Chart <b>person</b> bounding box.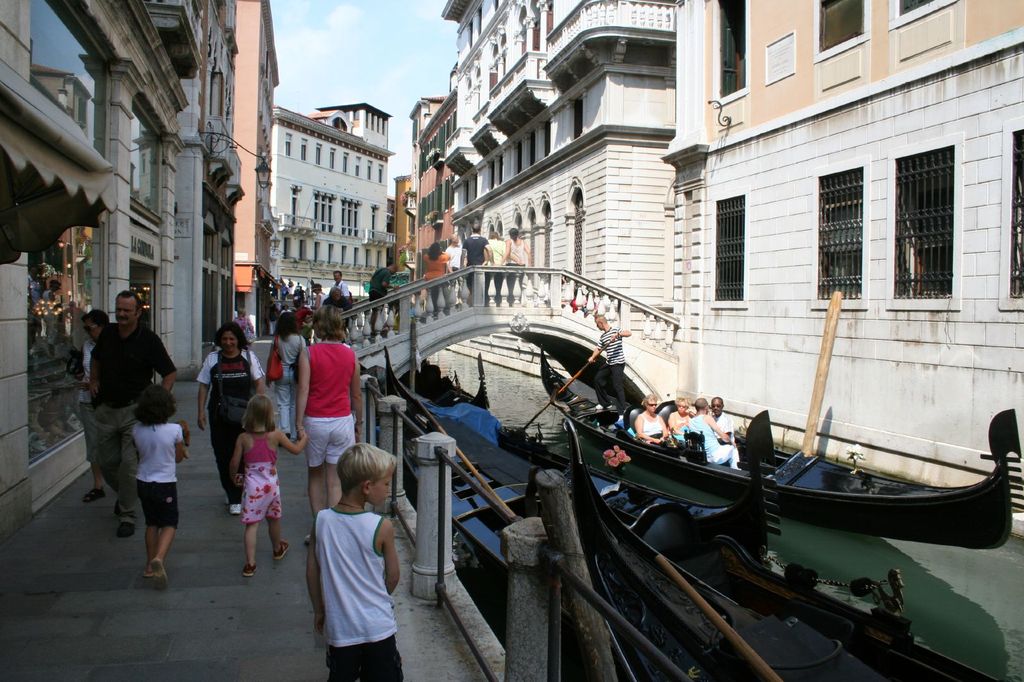
Charted: x1=86 y1=290 x2=184 y2=535.
